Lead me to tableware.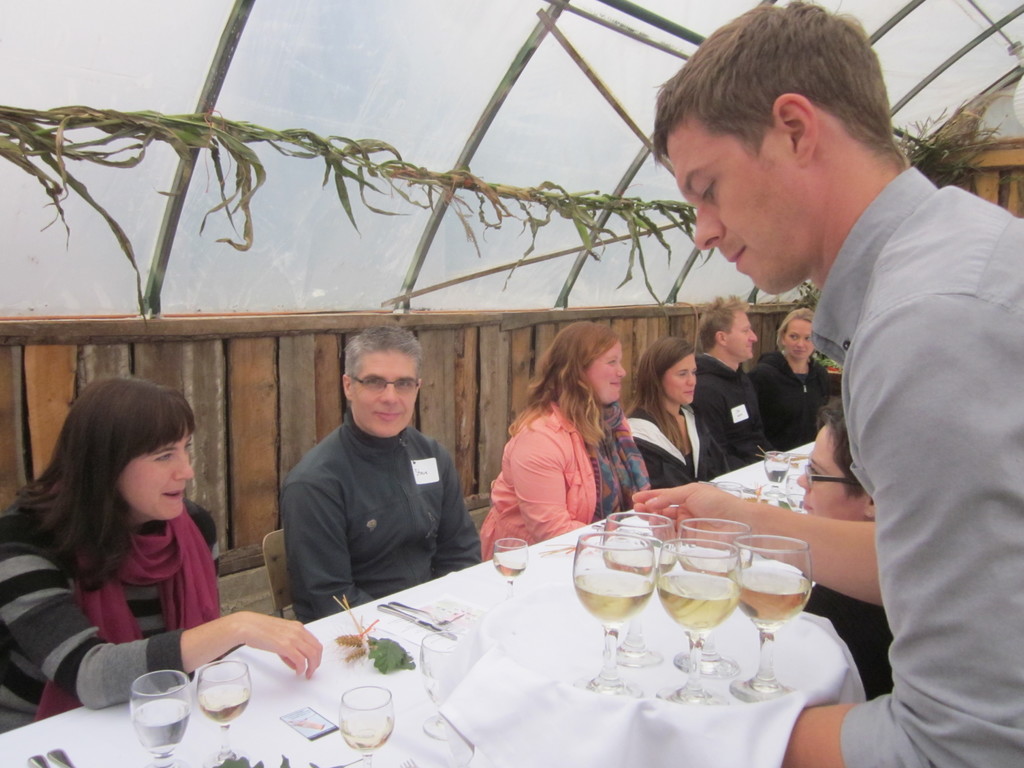
Lead to bbox(715, 479, 746, 500).
